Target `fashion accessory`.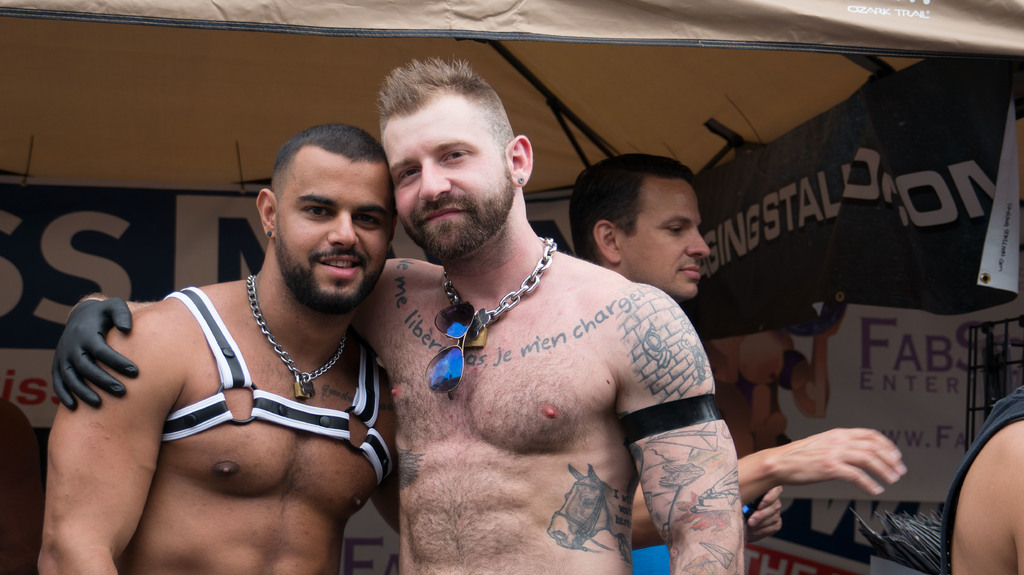
Target region: select_region(245, 271, 346, 398).
